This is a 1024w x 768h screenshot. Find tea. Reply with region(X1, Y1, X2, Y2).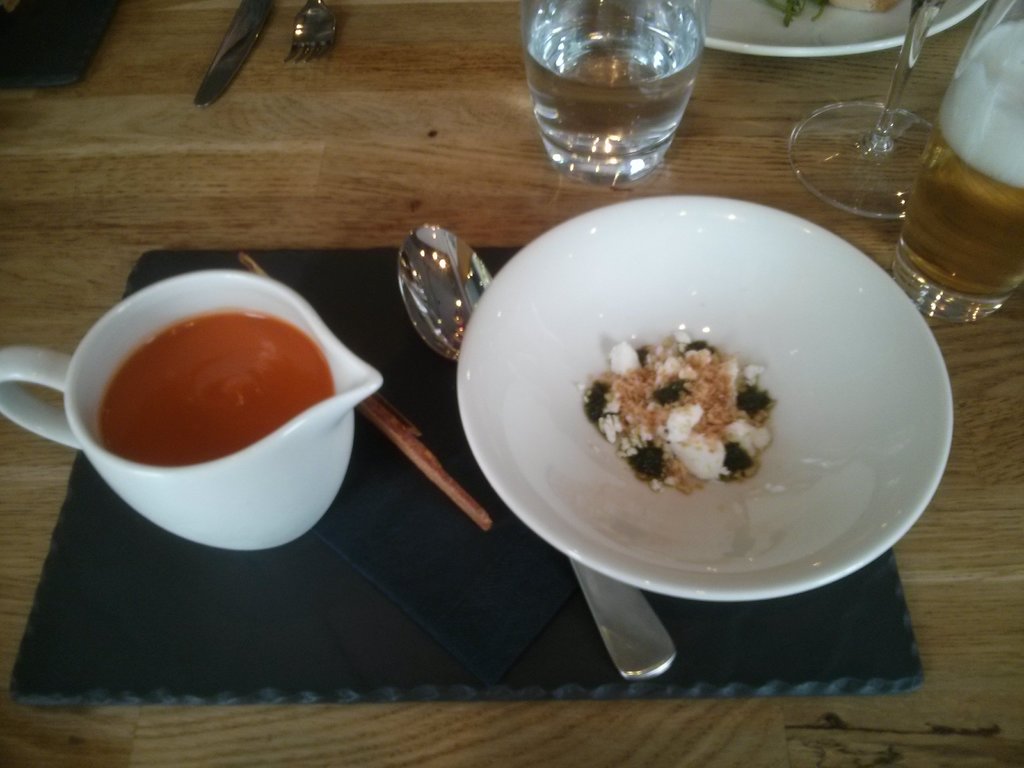
region(91, 309, 335, 470).
